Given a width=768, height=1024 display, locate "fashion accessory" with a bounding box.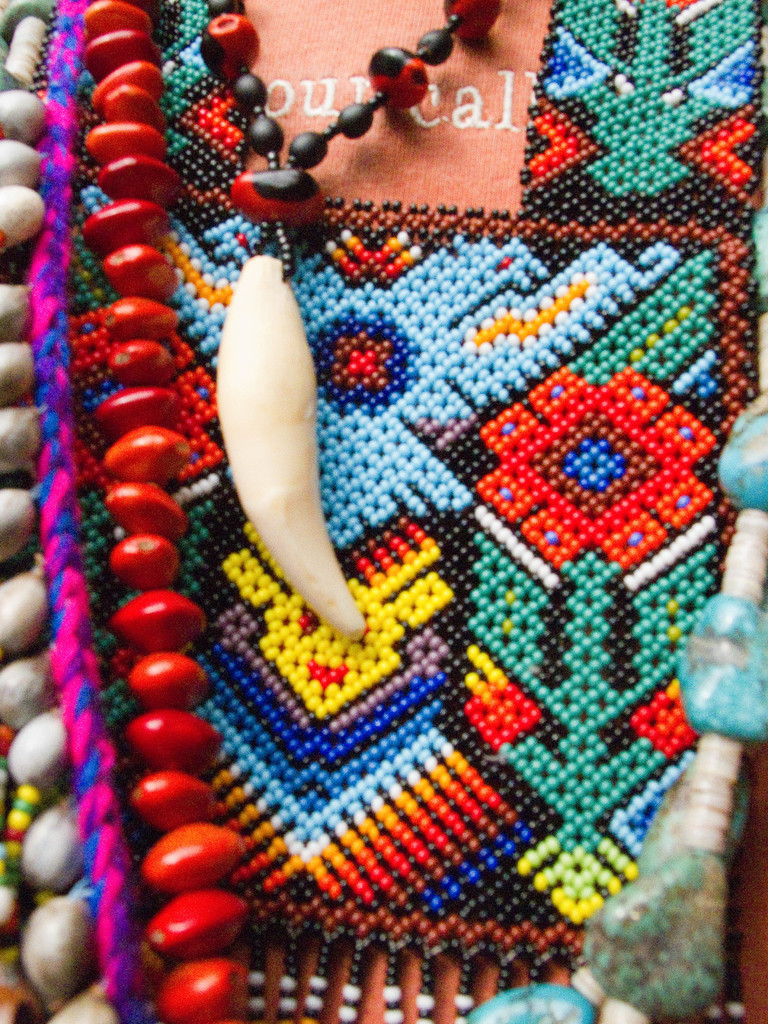
Located: <bbox>0, 0, 767, 1017</bbox>.
